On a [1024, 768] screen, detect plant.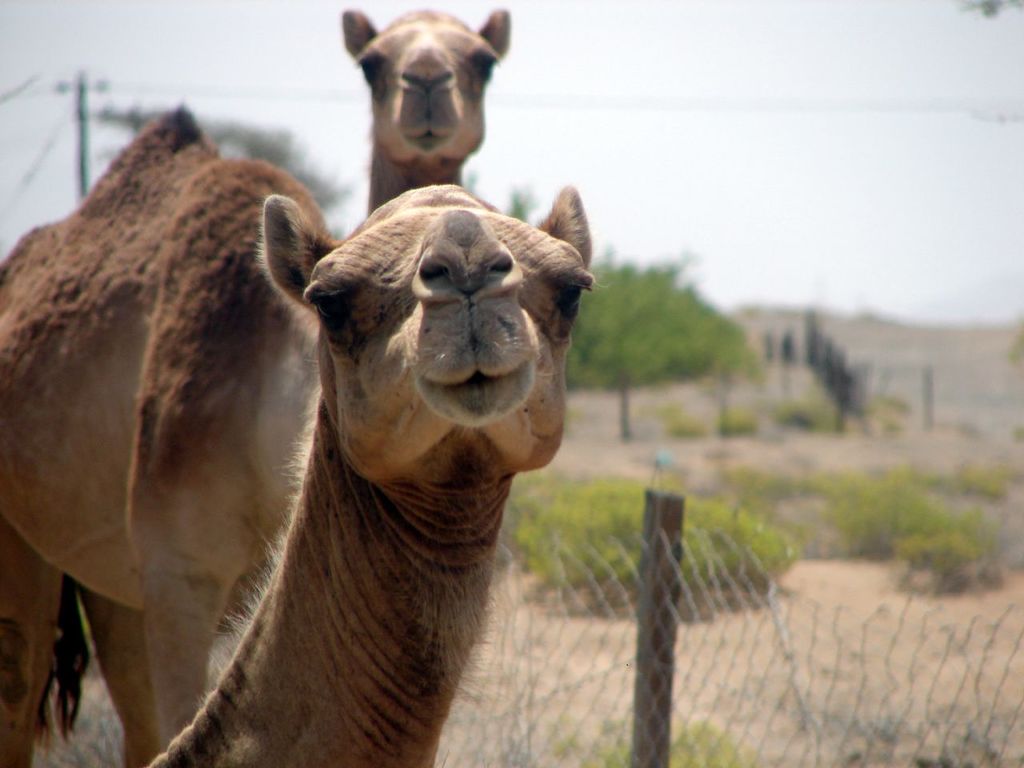
(x1=574, y1=699, x2=758, y2=767).
